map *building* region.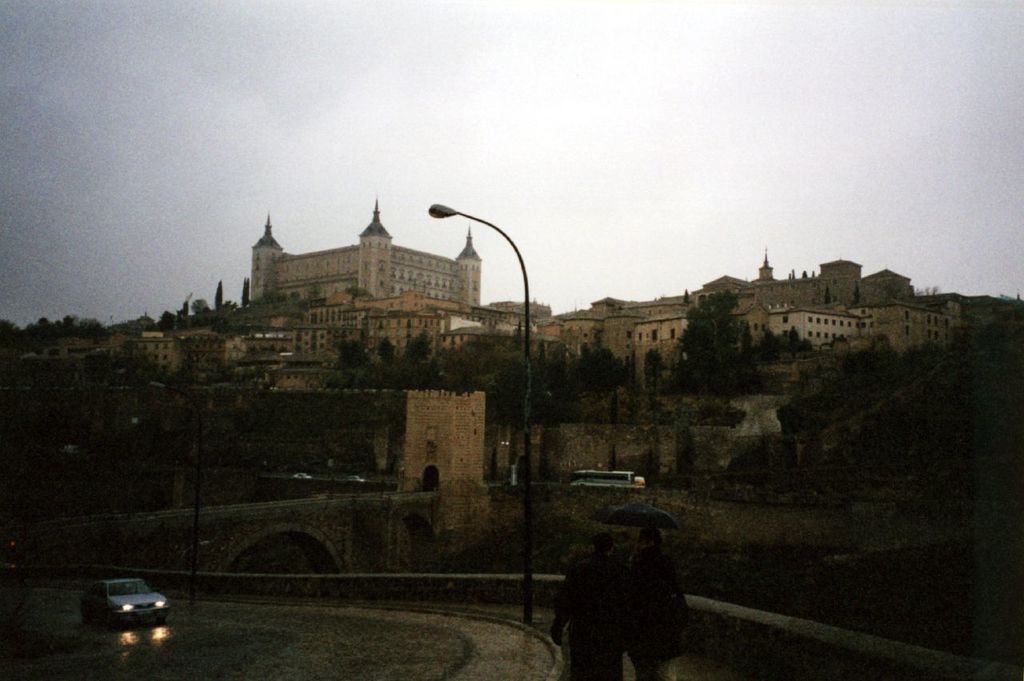
Mapped to (x1=248, y1=195, x2=482, y2=306).
